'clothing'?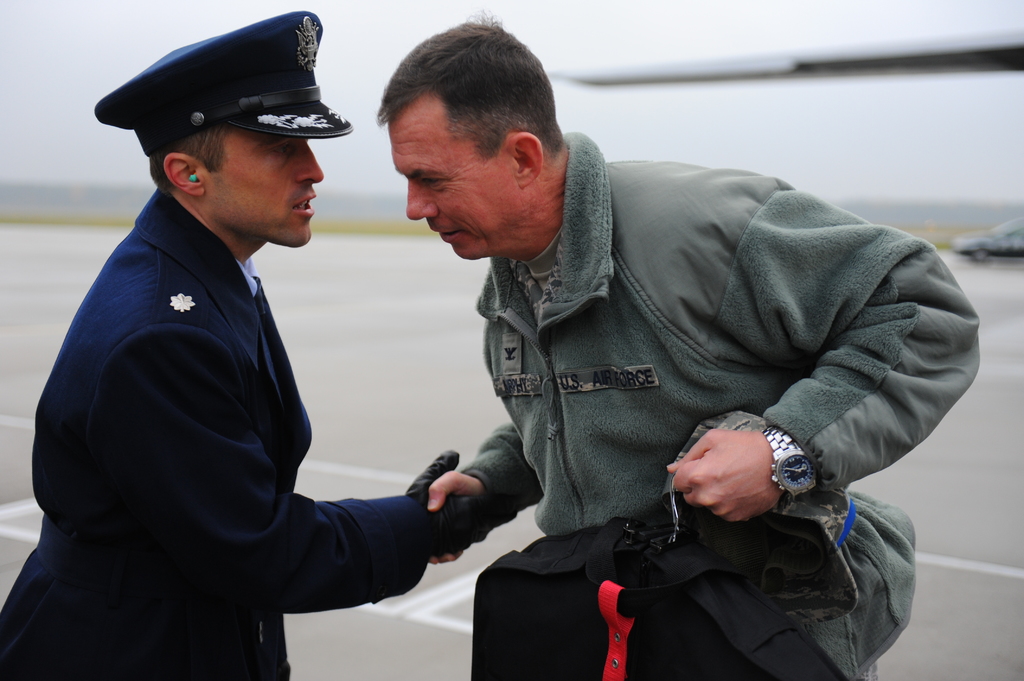
crop(0, 188, 422, 678)
